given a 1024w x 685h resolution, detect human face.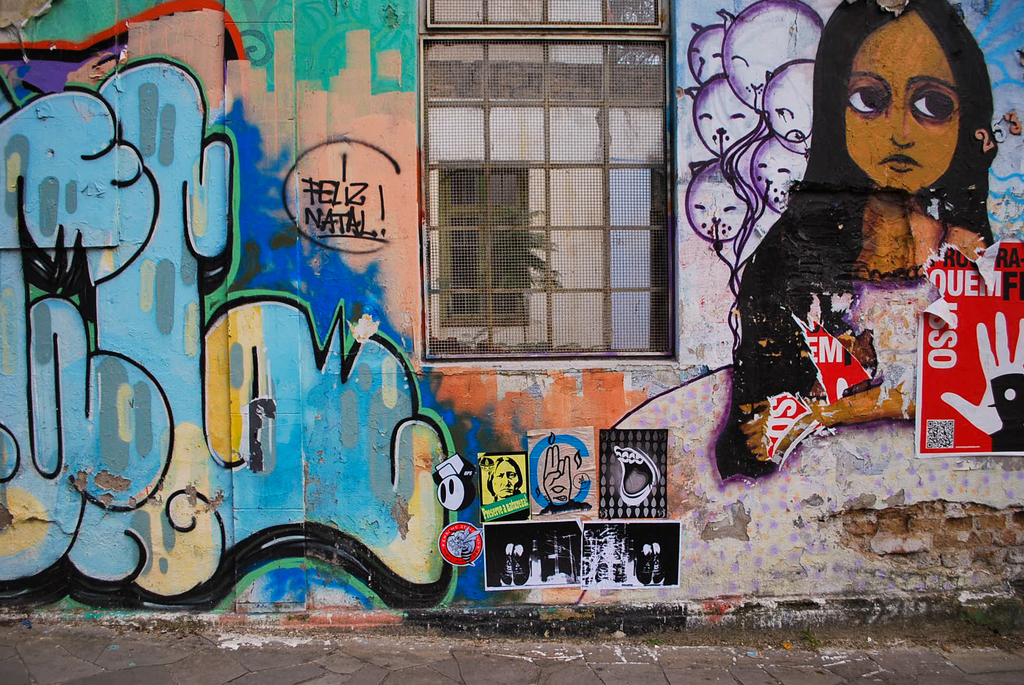
[493, 462, 520, 496].
